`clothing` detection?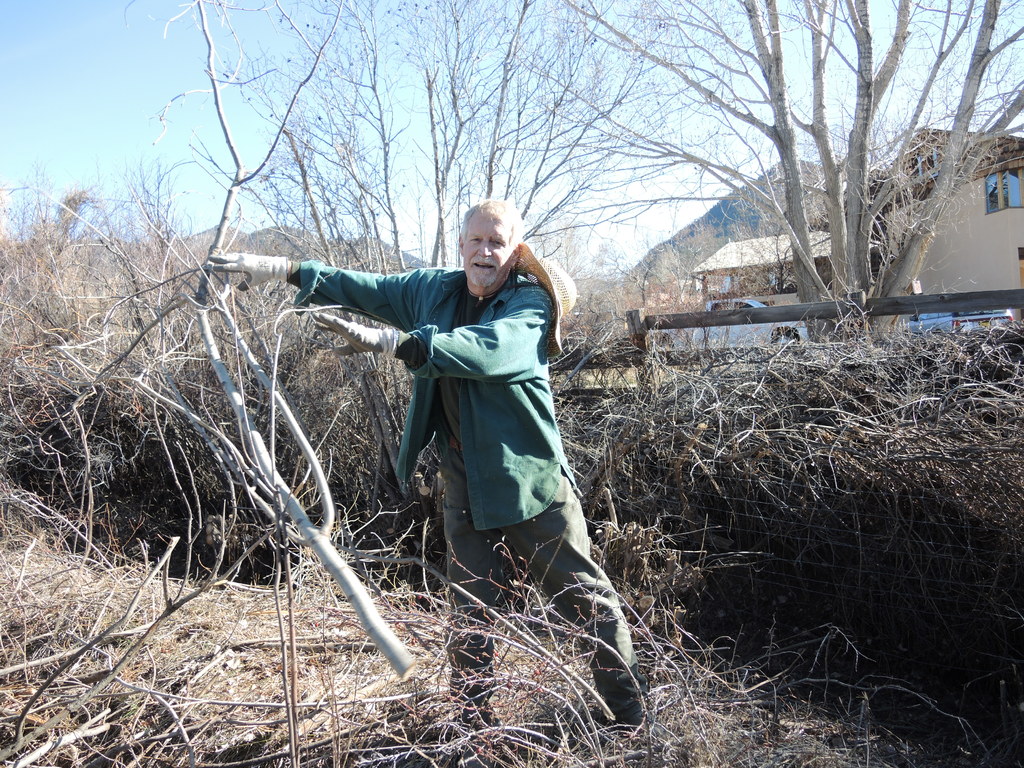
{"x1": 288, "y1": 266, "x2": 648, "y2": 732}
